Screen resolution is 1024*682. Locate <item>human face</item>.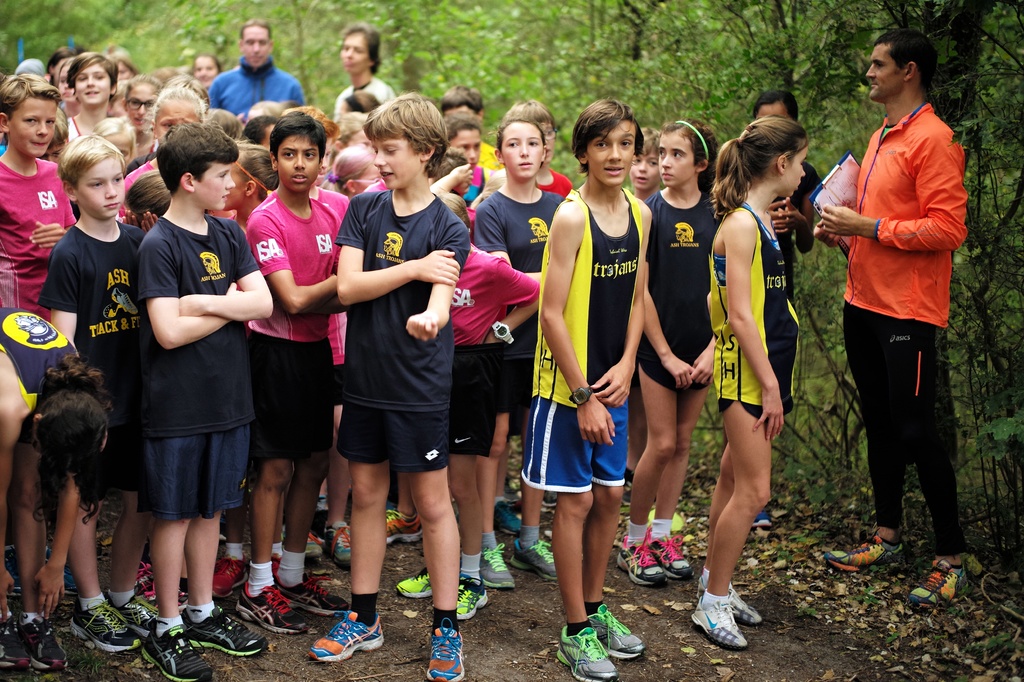
region(751, 95, 791, 121).
